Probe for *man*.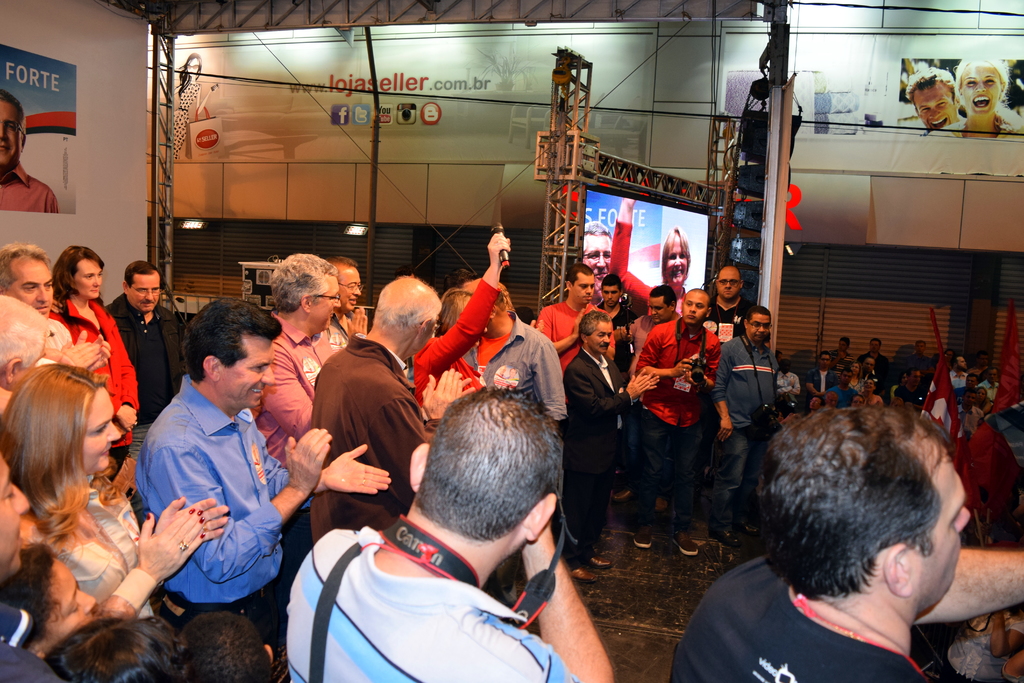
Probe result: box=[862, 339, 888, 366].
